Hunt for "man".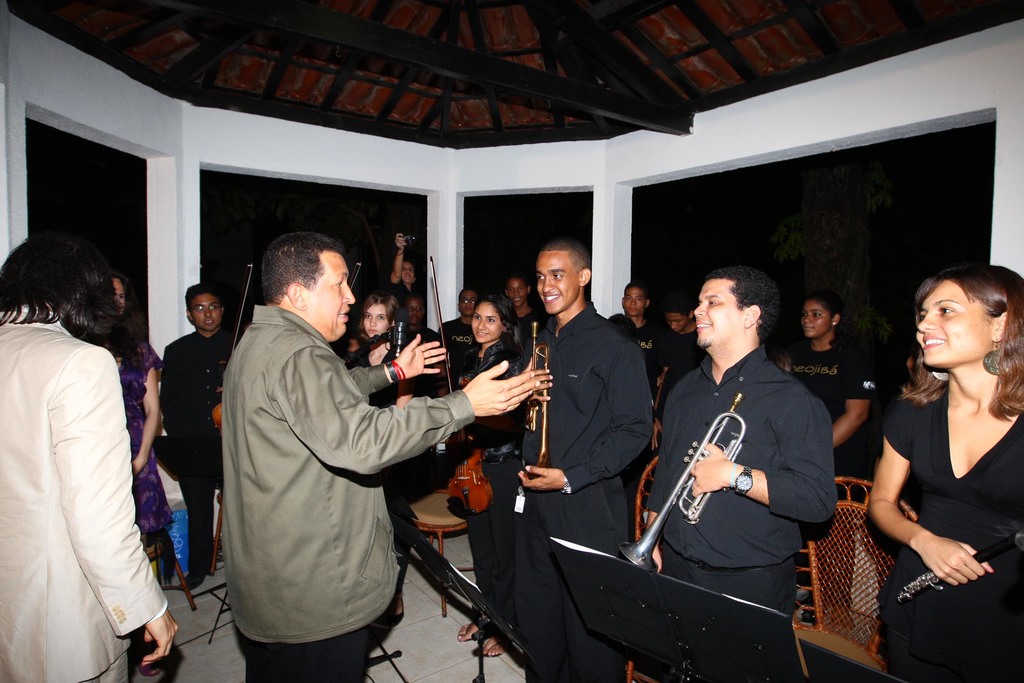
Hunted down at left=204, top=210, right=463, bottom=672.
